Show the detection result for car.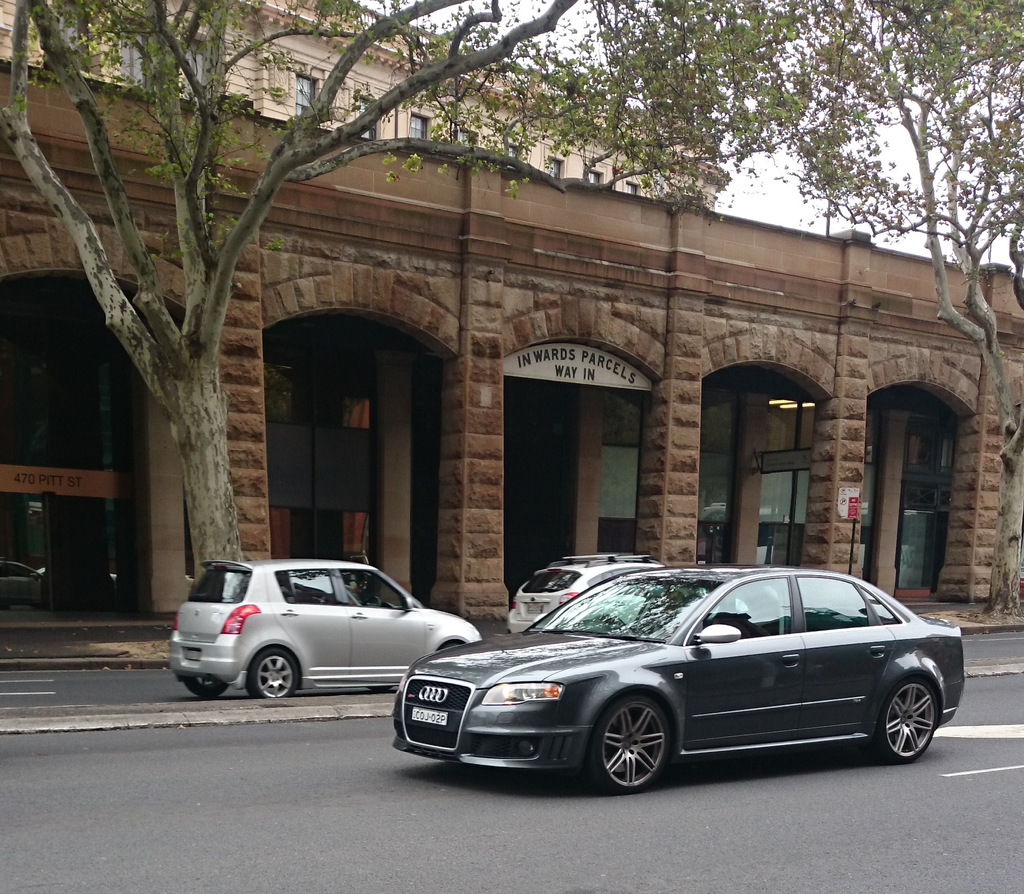
select_region(390, 564, 964, 797).
